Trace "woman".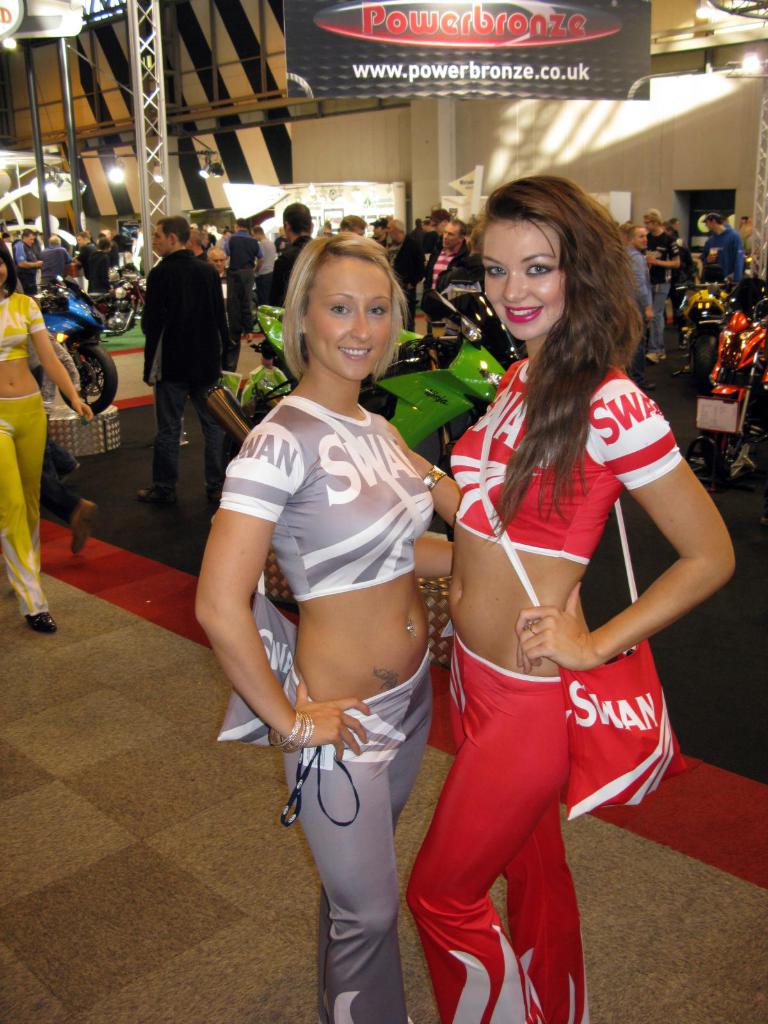
Traced to select_region(0, 238, 92, 634).
